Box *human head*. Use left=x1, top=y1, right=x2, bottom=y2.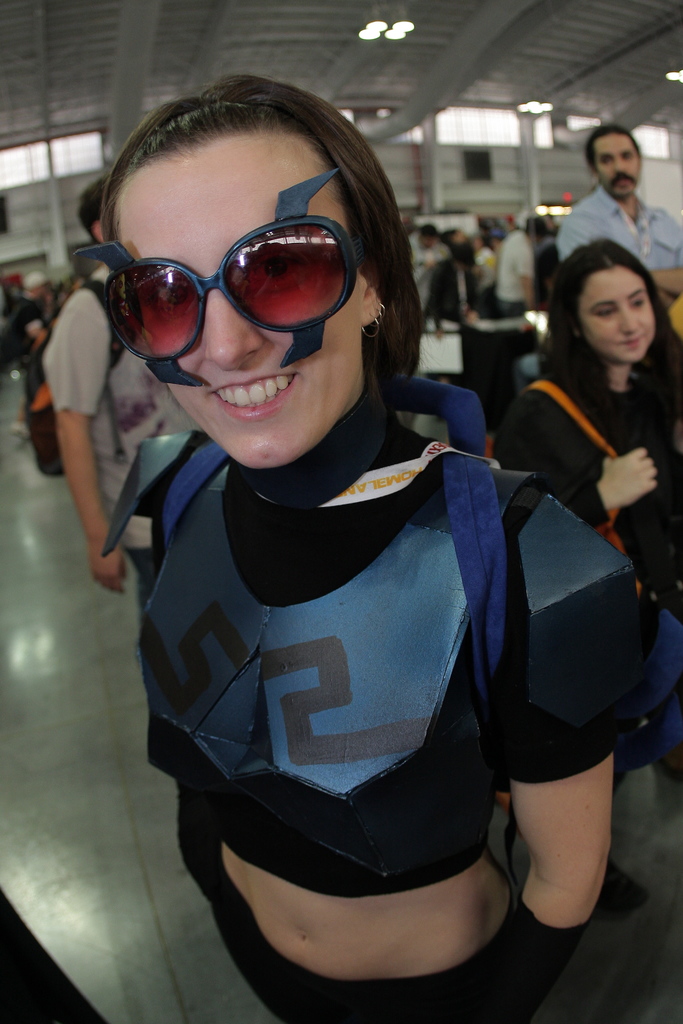
left=445, top=232, right=466, bottom=244.
